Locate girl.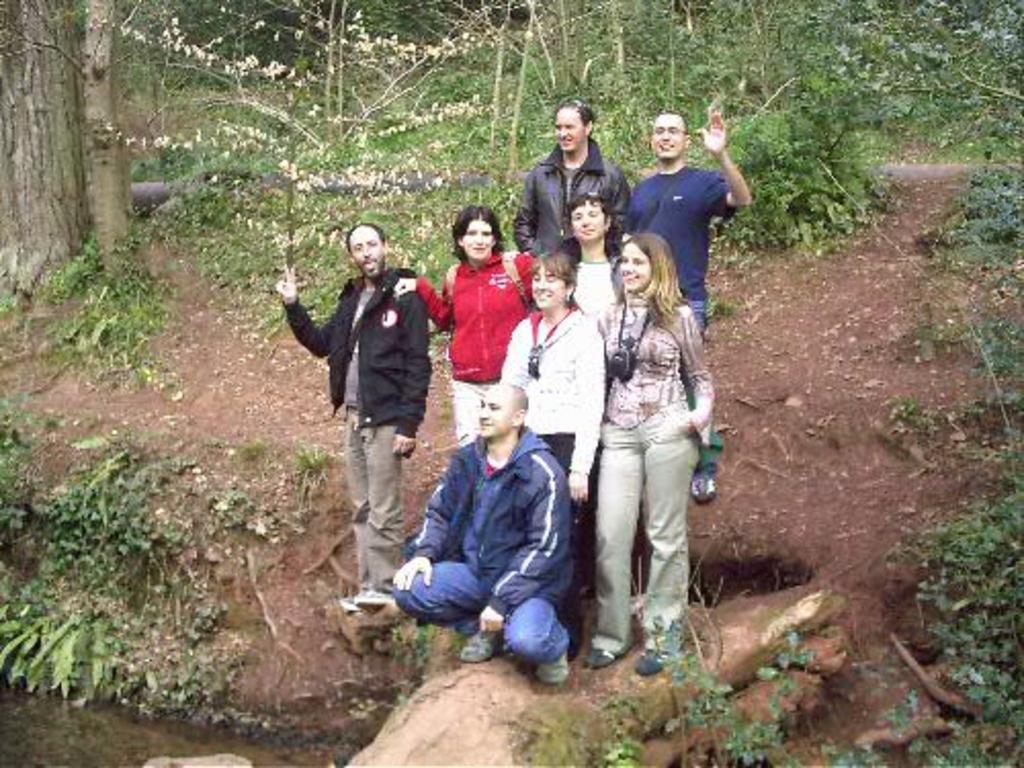
Bounding box: <box>580,231,719,676</box>.
